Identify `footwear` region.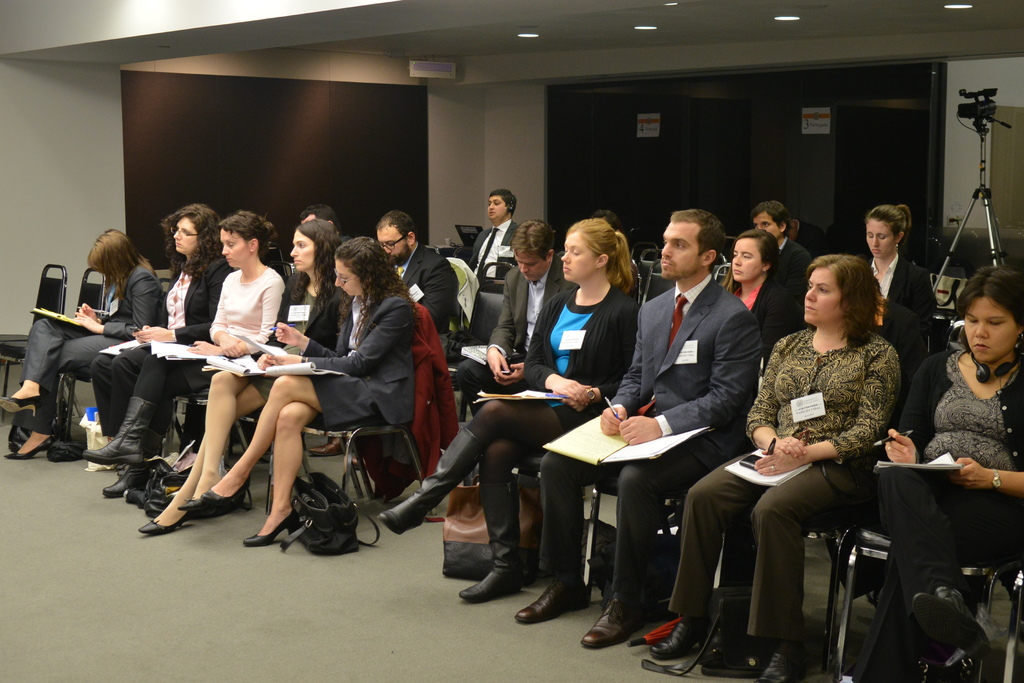
Region: [x1=140, y1=511, x2=189, y2=530].
